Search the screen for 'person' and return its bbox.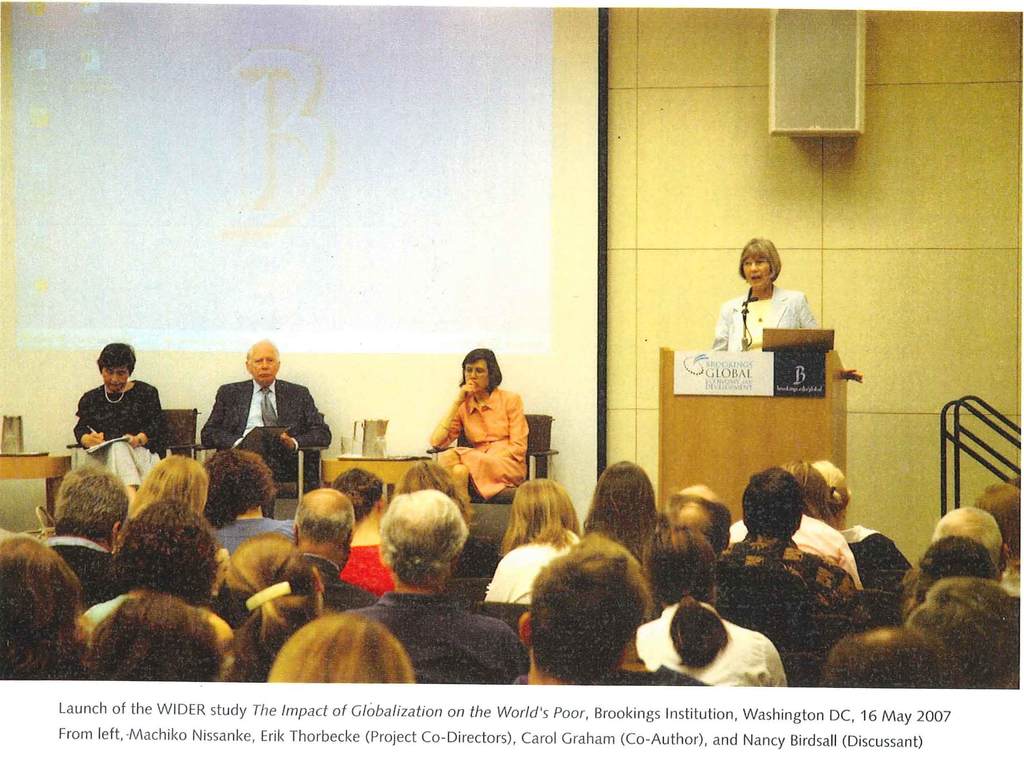
Found: x1=506, y1=524, x2=716, y2=686.
